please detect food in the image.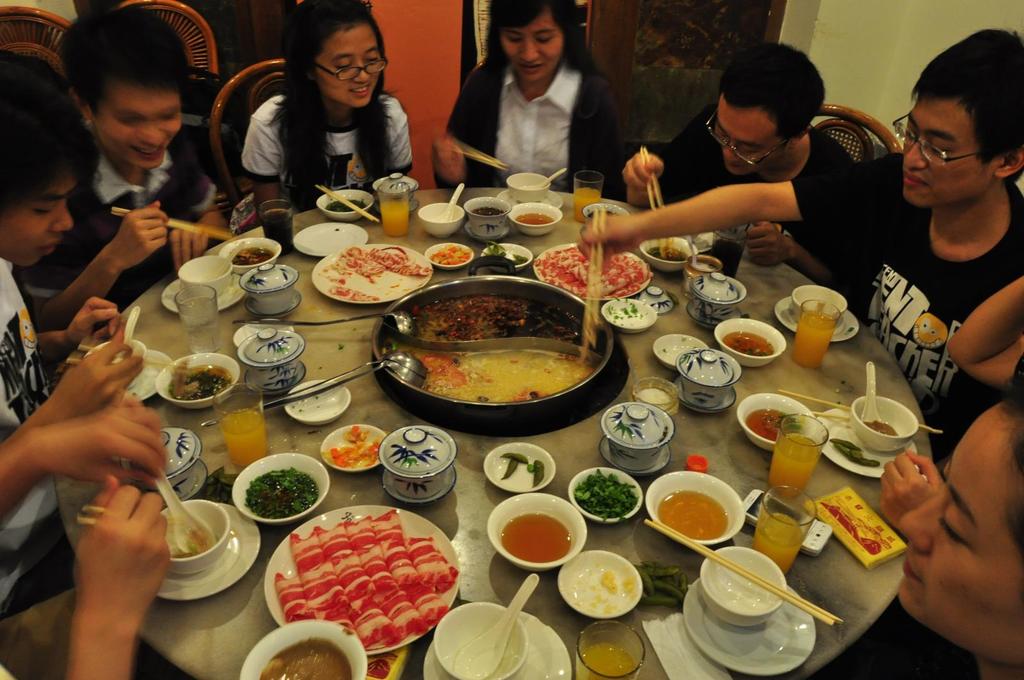
x1=335 y1=246 x2=431 y2=300.
